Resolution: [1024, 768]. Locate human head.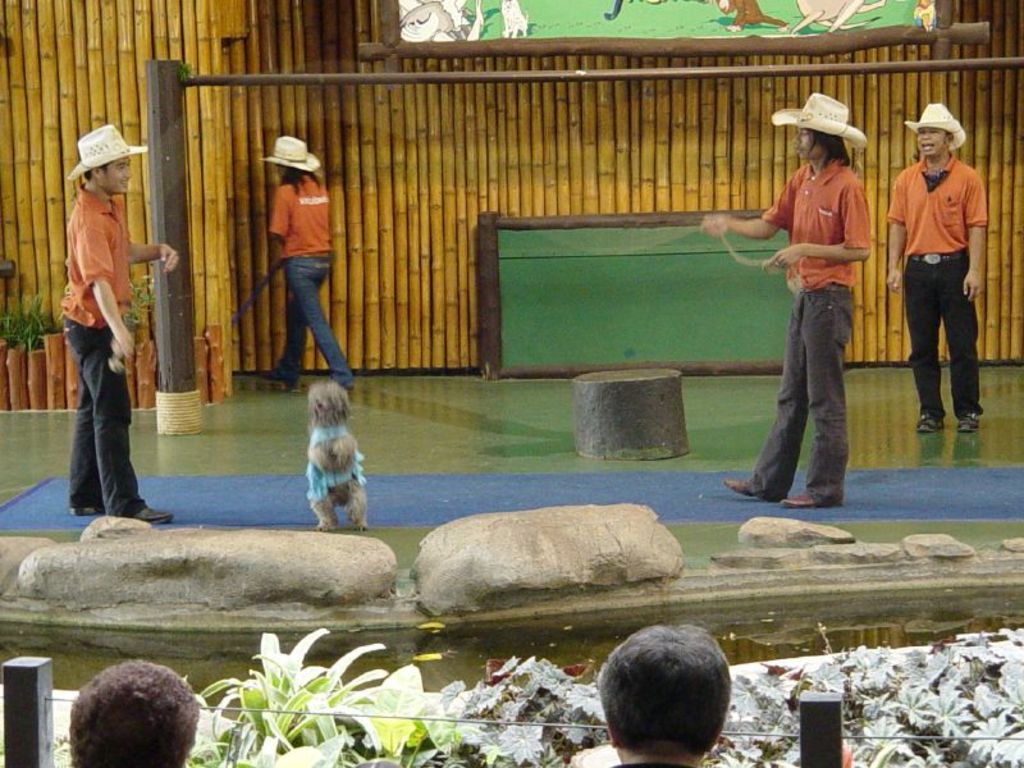
BBox(590, 620, 735, 759).
